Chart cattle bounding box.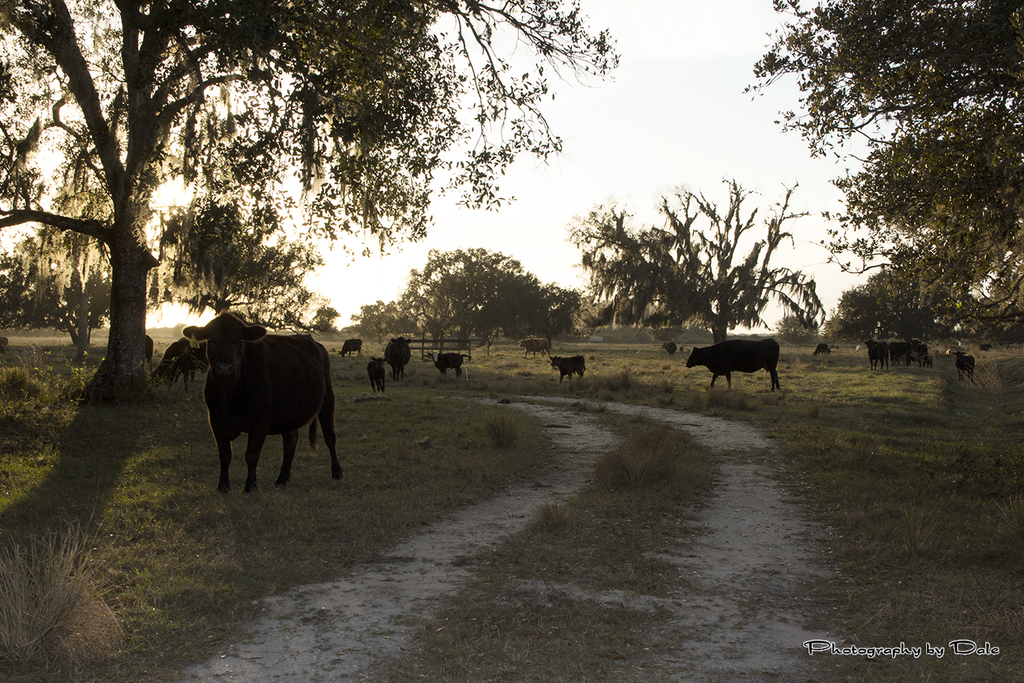
Charted: bbox=[686, 340, 780, 395].
